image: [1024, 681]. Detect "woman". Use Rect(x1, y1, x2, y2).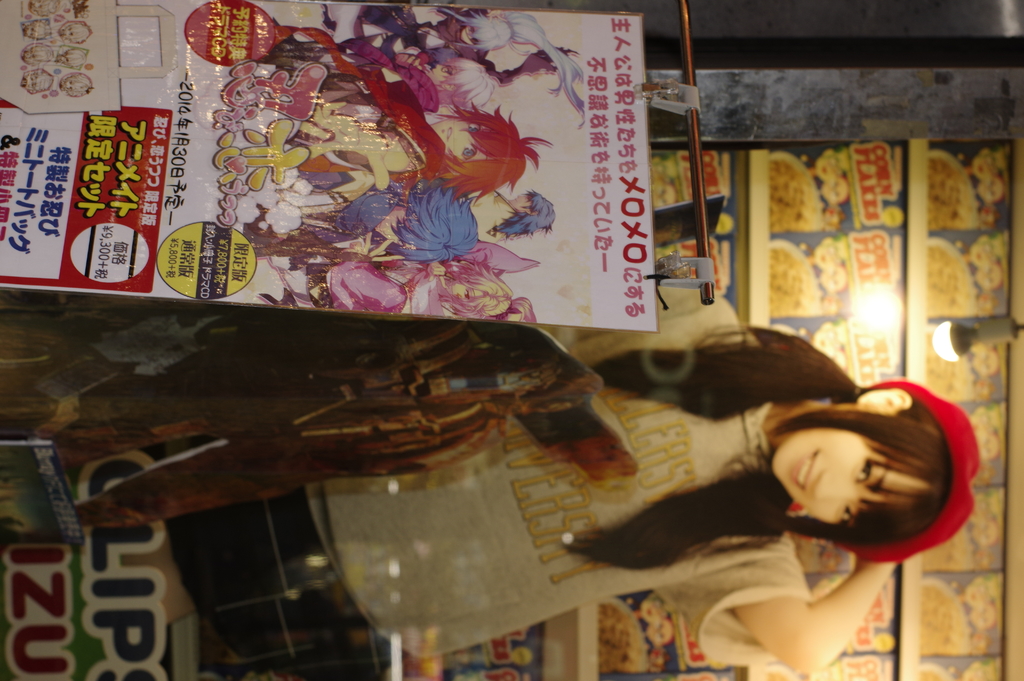
Rect(119, 284, 976, 675).
